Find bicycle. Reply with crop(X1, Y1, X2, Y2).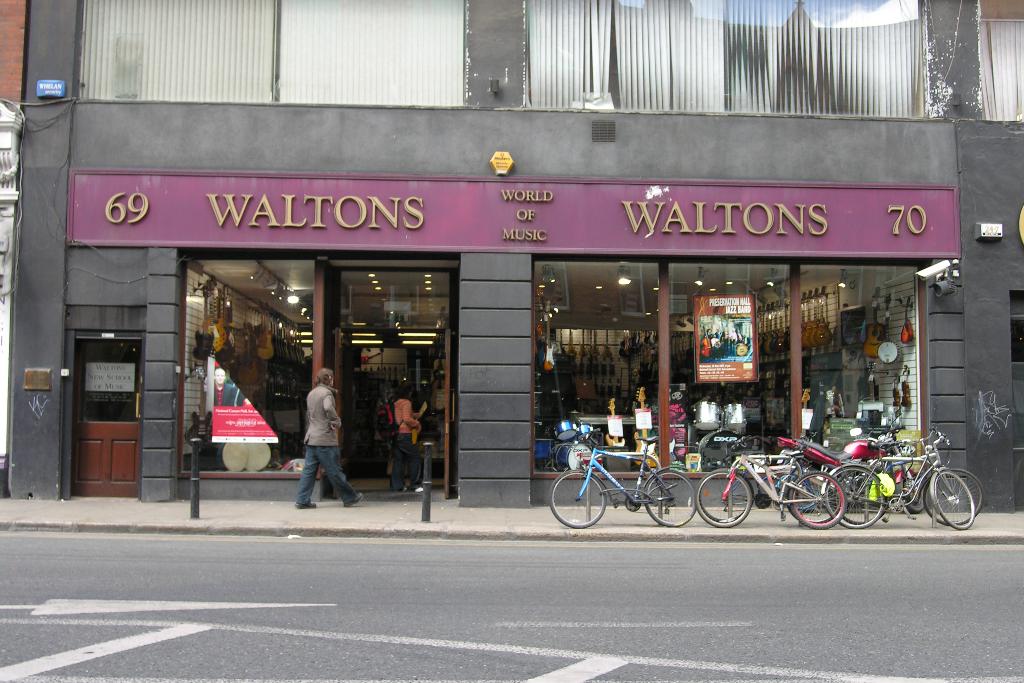
crop(559, 435, 716, 533).
